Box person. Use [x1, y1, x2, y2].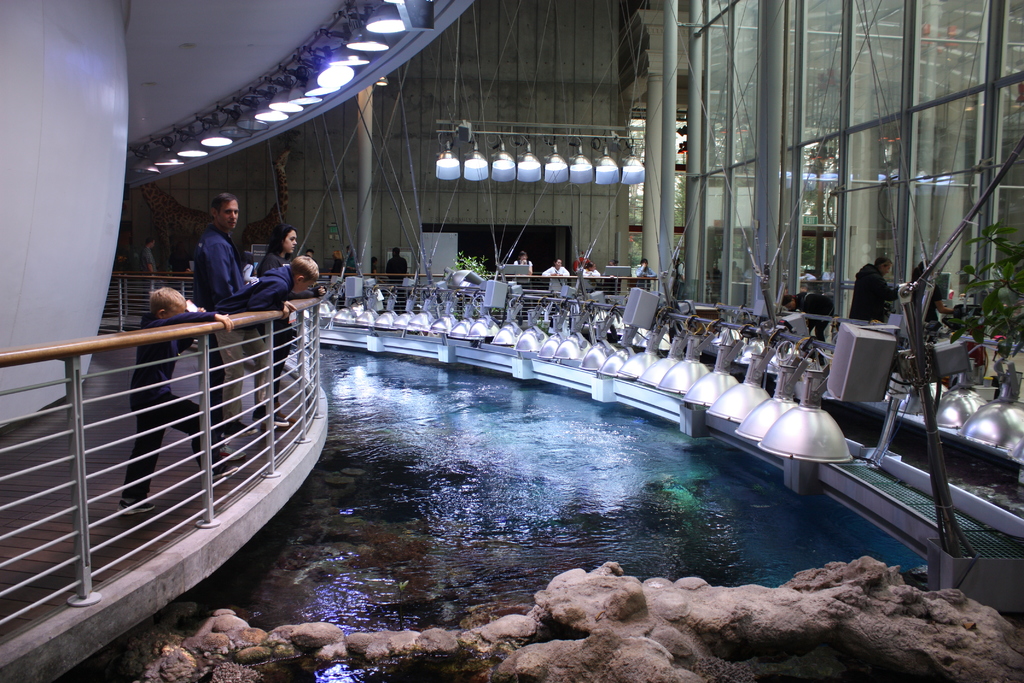
[509, 248, 535, 279].
